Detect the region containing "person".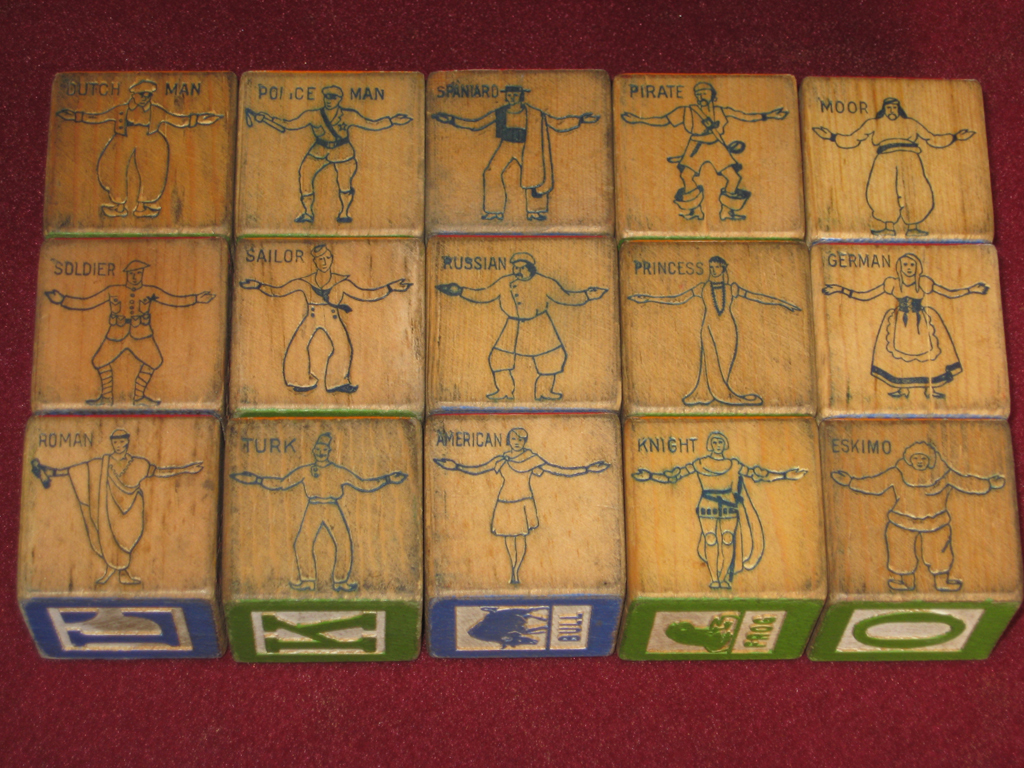
{"x1": 633, "y1": 430, "x2": 807, "y2": 591}.
